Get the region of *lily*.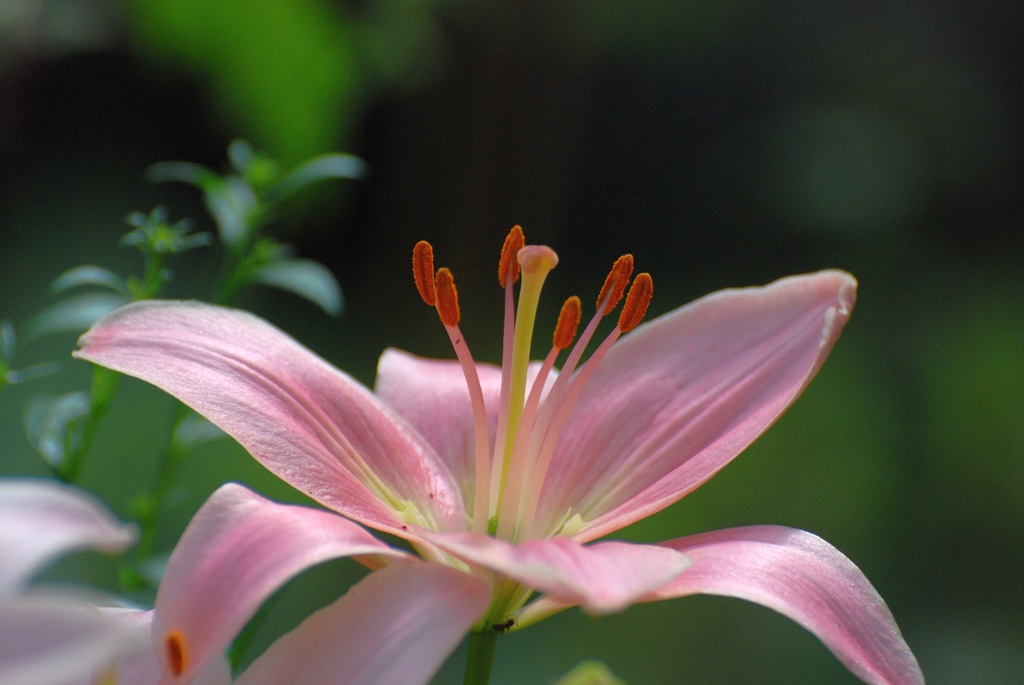
select_region(73, 223, 931, 683).
